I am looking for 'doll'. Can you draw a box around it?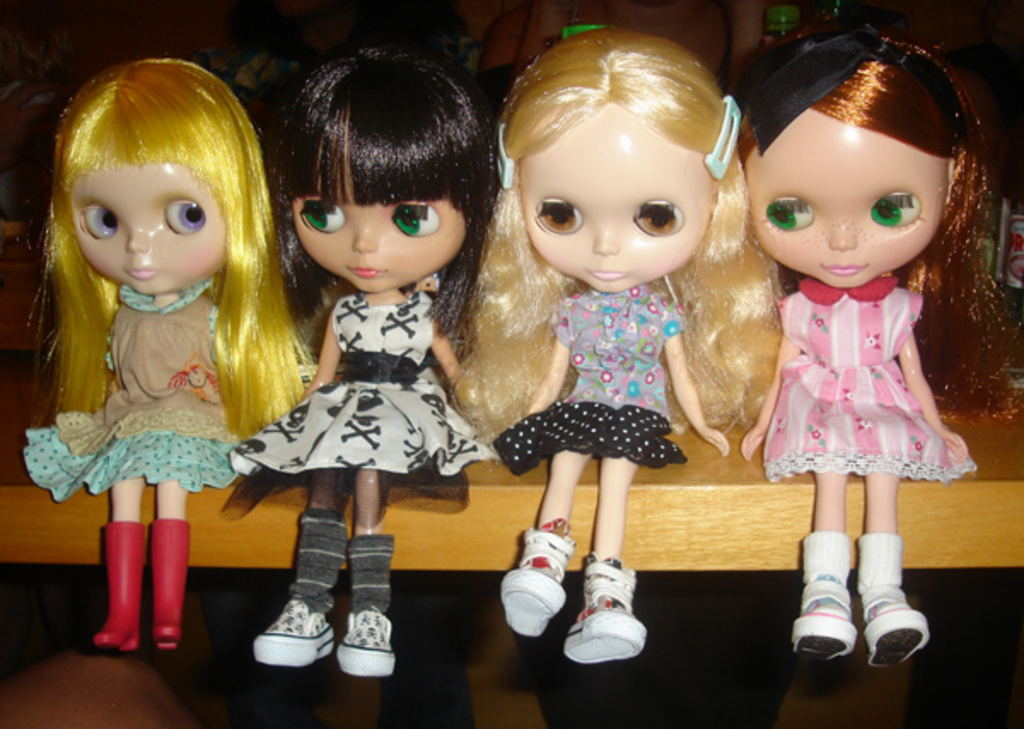
Sure, the bounding box is <region>454, 24, 783, 679</region>.
